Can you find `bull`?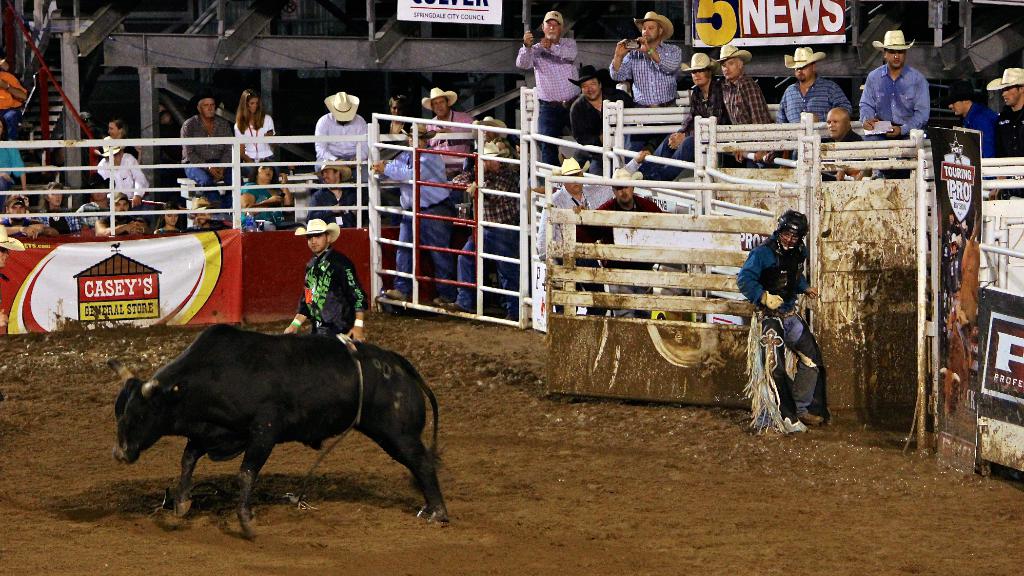
Yes, bounding box: x1=110 y1=323 x2=452 y2=544.
